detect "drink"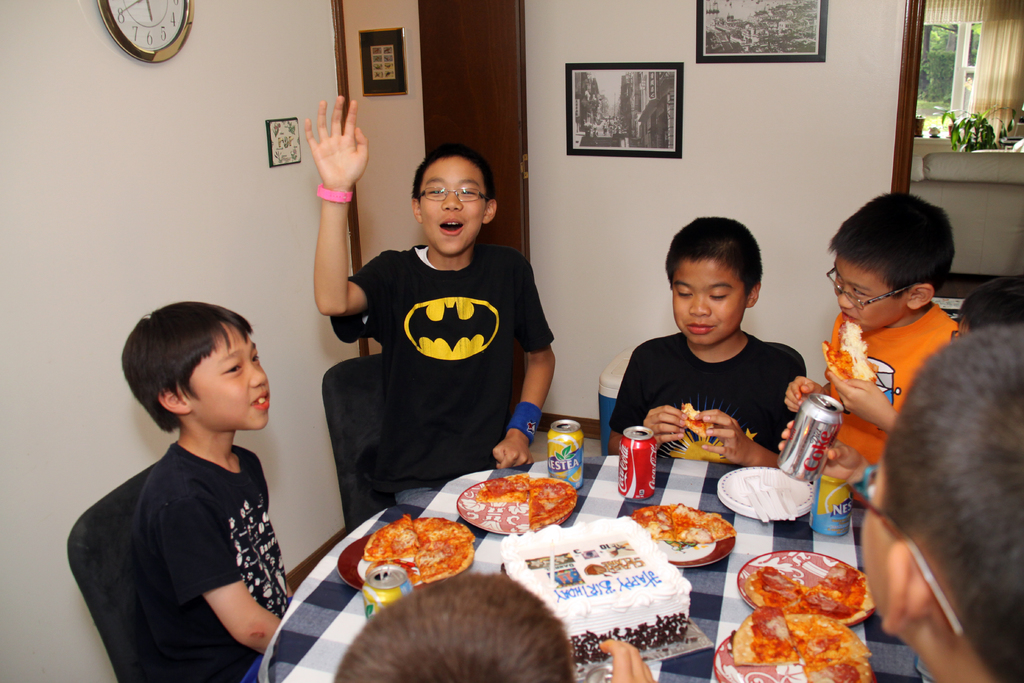
crop(550, 420, 586, 493)
